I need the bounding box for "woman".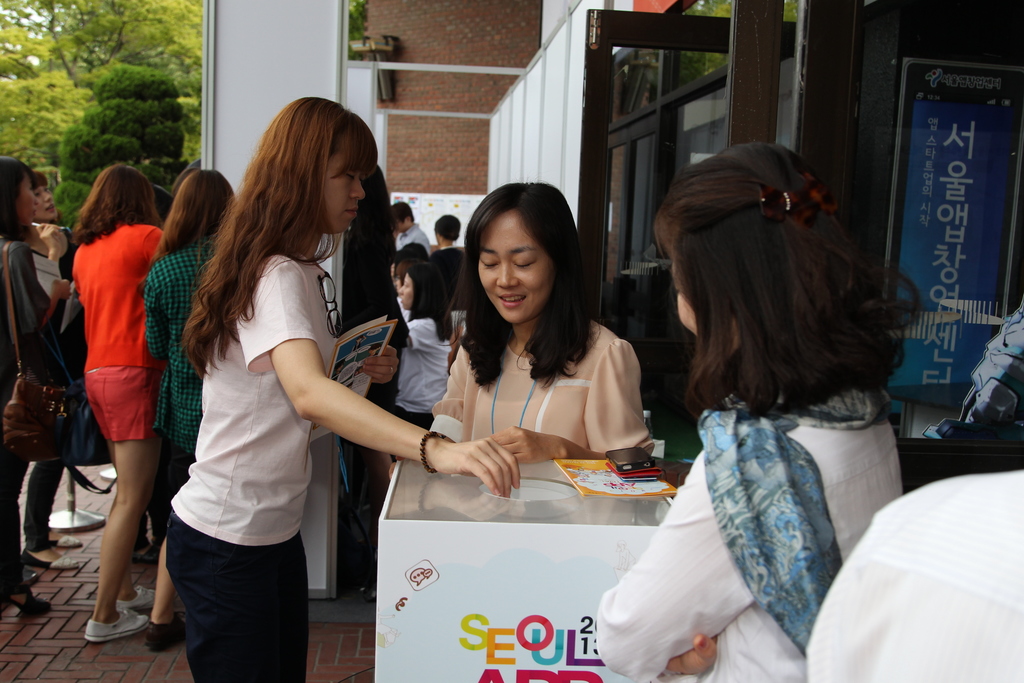
Here it is: bbox=(70, 163, 172, 645).
